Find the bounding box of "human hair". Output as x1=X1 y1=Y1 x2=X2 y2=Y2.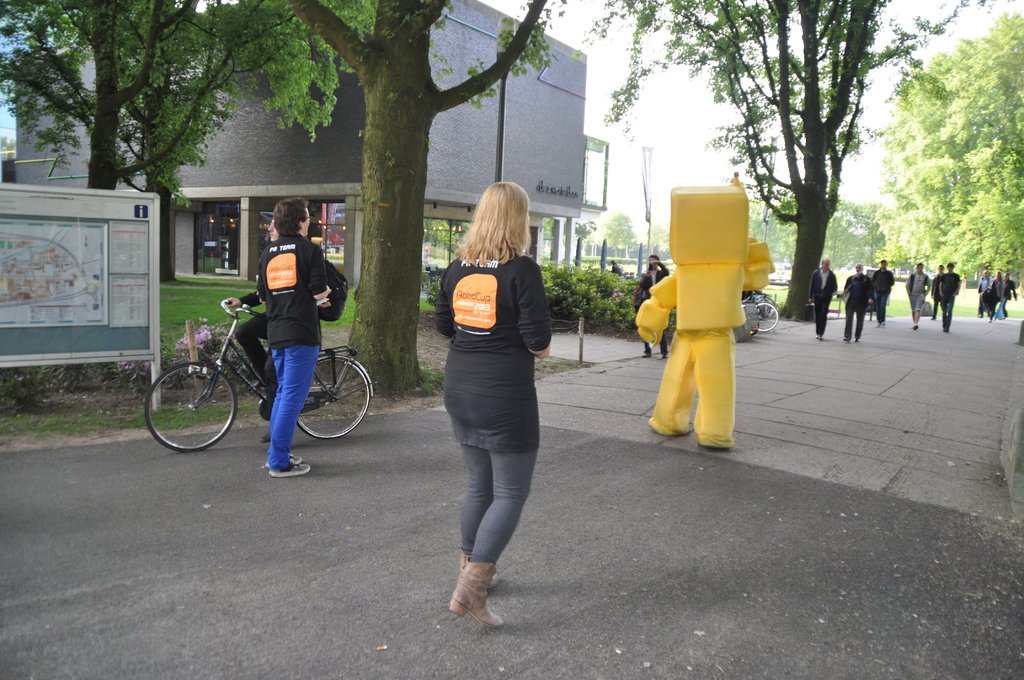
x1=461 y1=176 x2=540 y2=266.
